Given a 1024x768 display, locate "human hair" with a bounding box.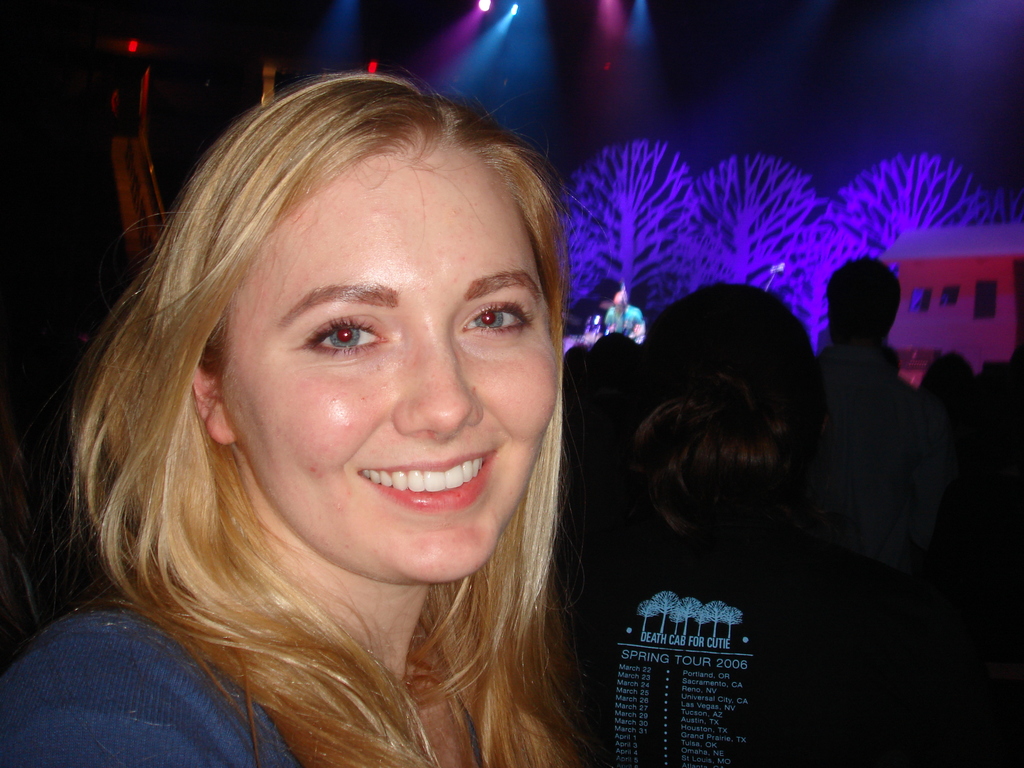
Located: region(825, 249, 898, 343).
